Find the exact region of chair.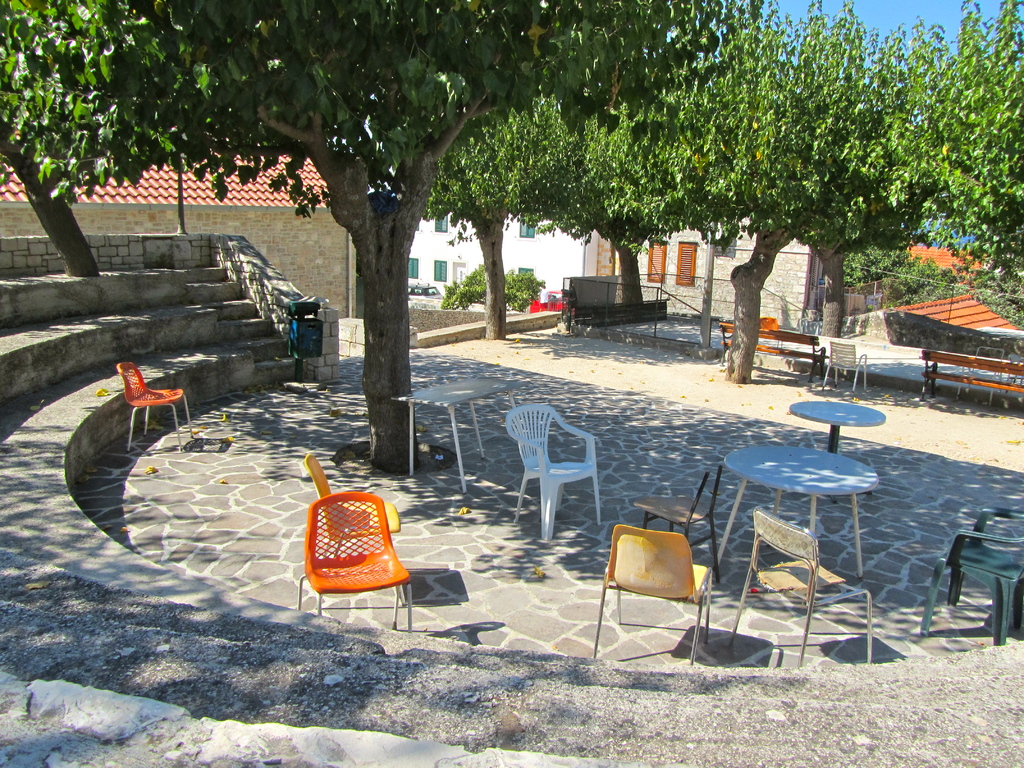
Exact region: l=504, t=404, r=600, b=541.
